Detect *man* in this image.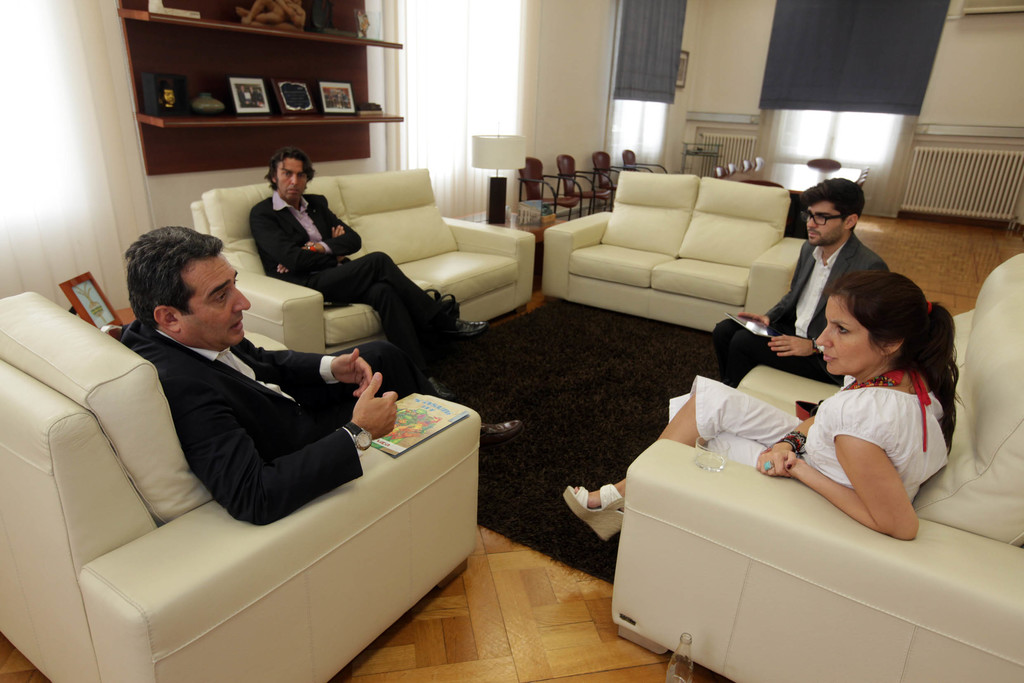
Detection: l=712, t=177, r=890, b=391.
